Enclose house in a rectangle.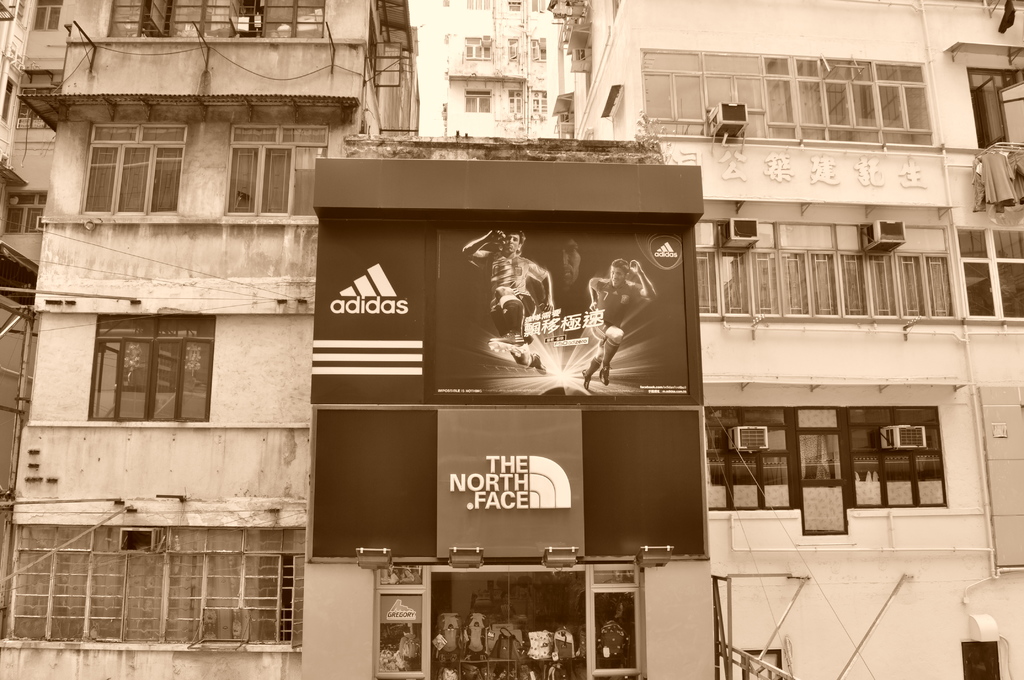
Rect(407, 0, 578, 143).
